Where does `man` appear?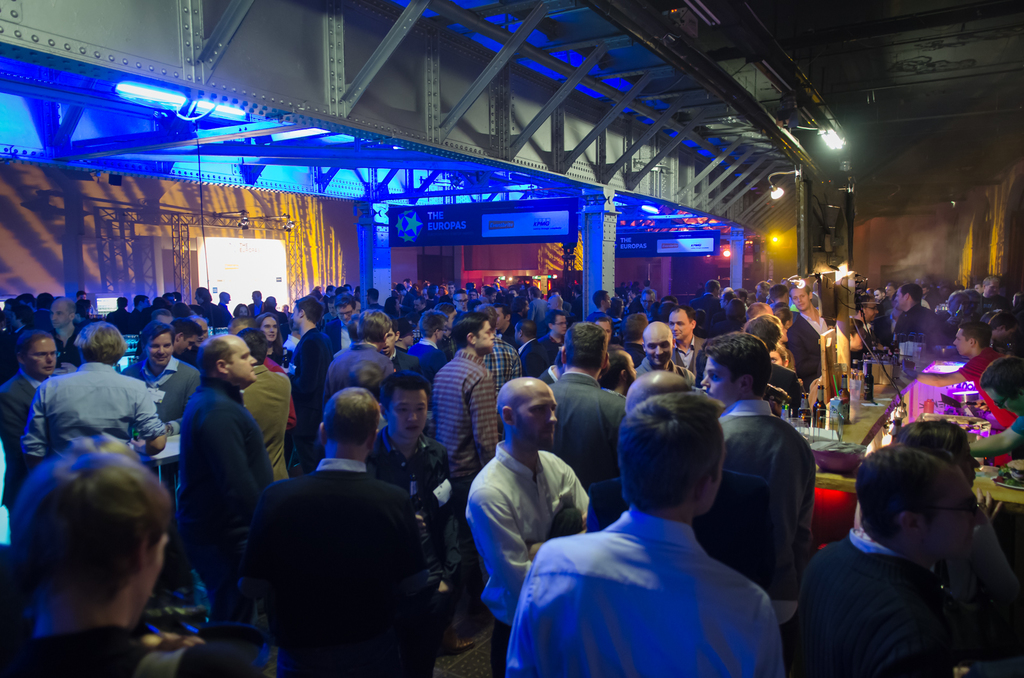
Appears at (left=505, top=404, right=808, bottom=666).
